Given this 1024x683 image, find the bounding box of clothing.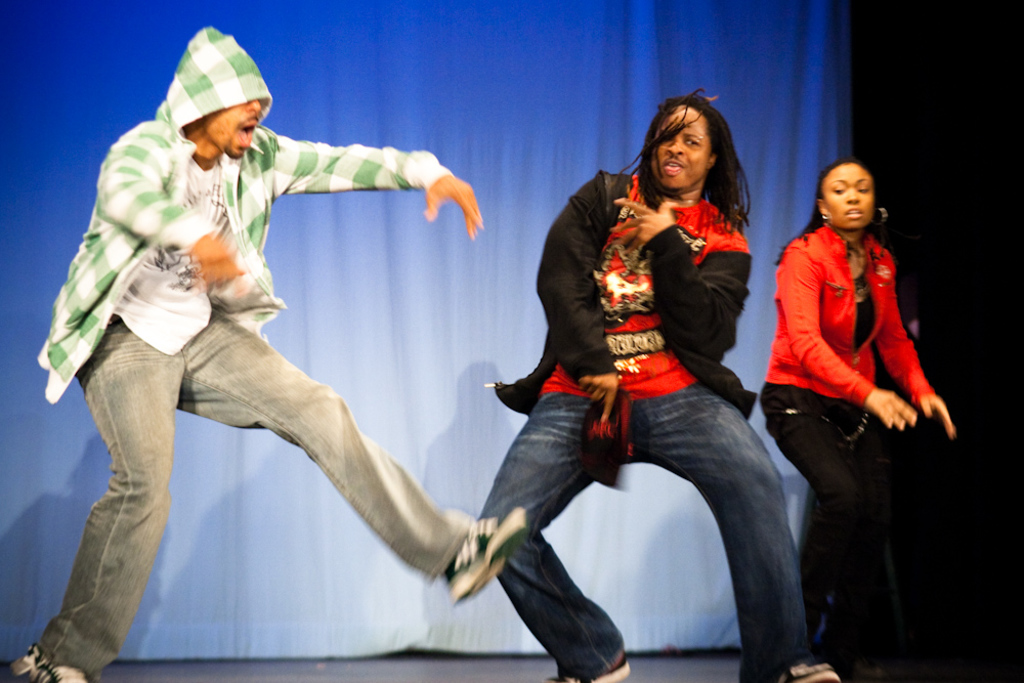
27/24/476/671.
